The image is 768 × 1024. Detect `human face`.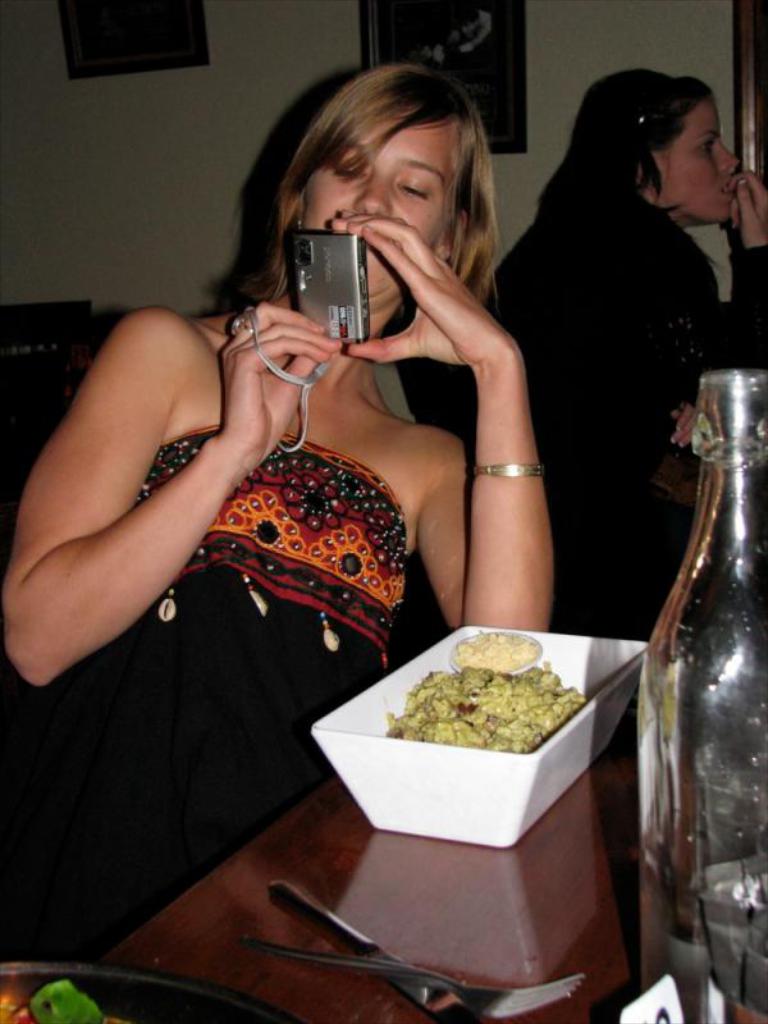
Detection: {"x1": 297, "y1": 125, "x2": 463, "y2": 324}.
